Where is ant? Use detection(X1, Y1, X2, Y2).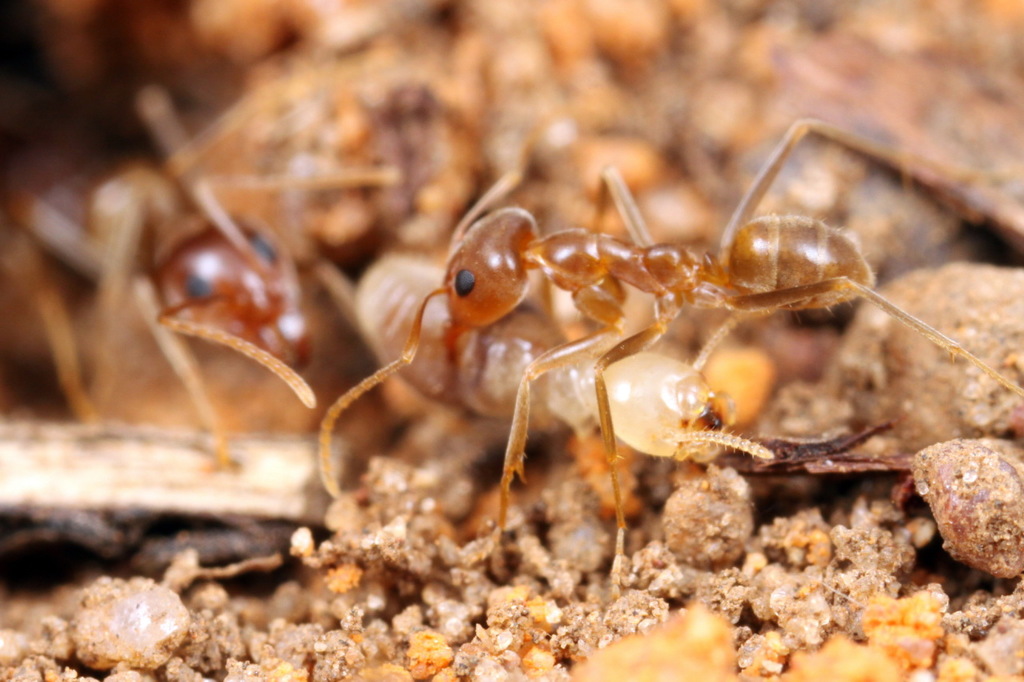
detection(0, 71, 428, 505).
